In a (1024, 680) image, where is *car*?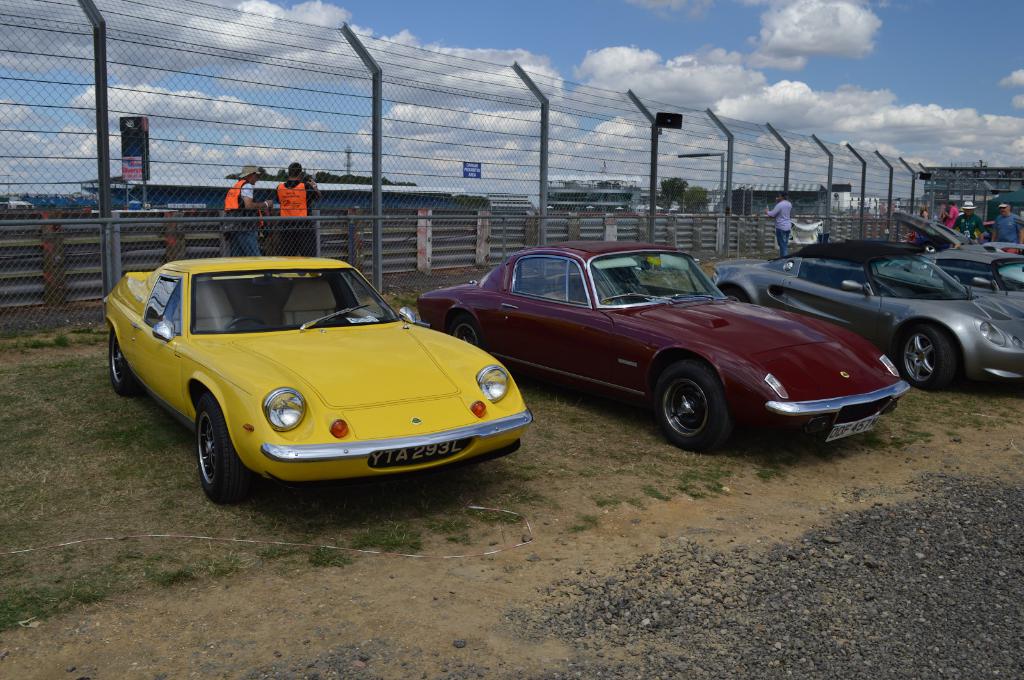
417, 239, 909, 454.
